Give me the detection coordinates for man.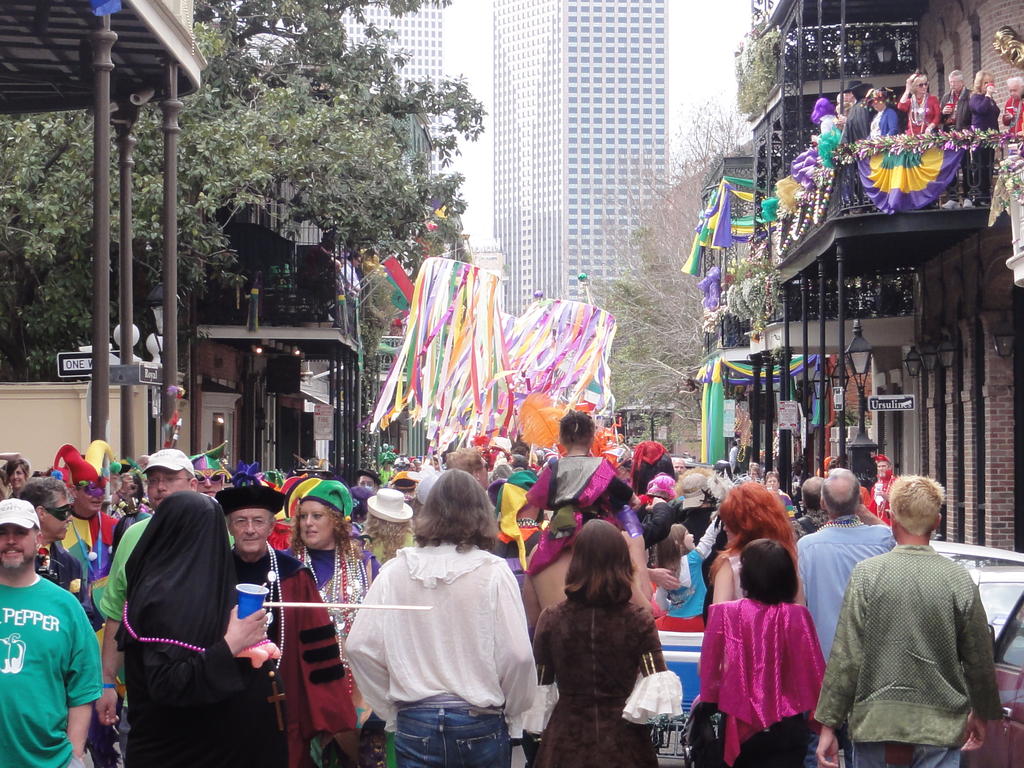
bbox=(205, 477, 371, 767).
